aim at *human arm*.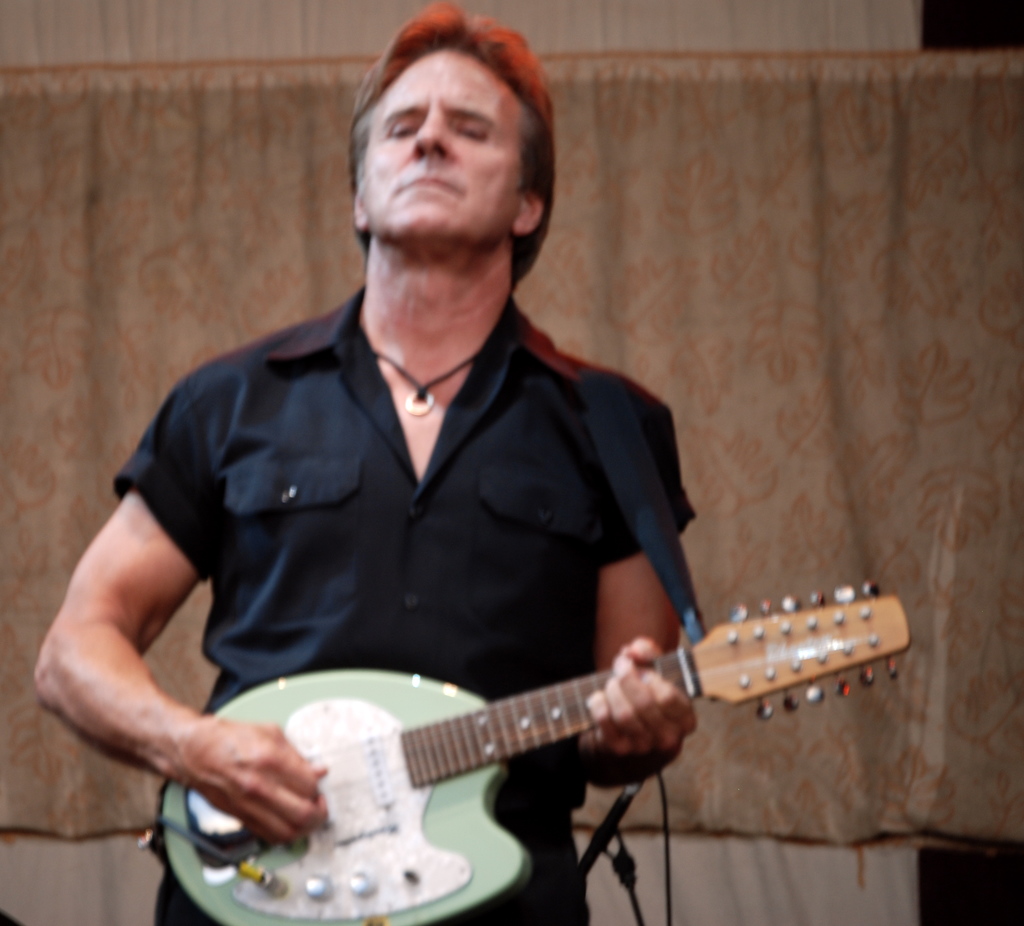
Aimed at {"x1": 21, "y1": 418, "x2": 303, "y2": 864}.
